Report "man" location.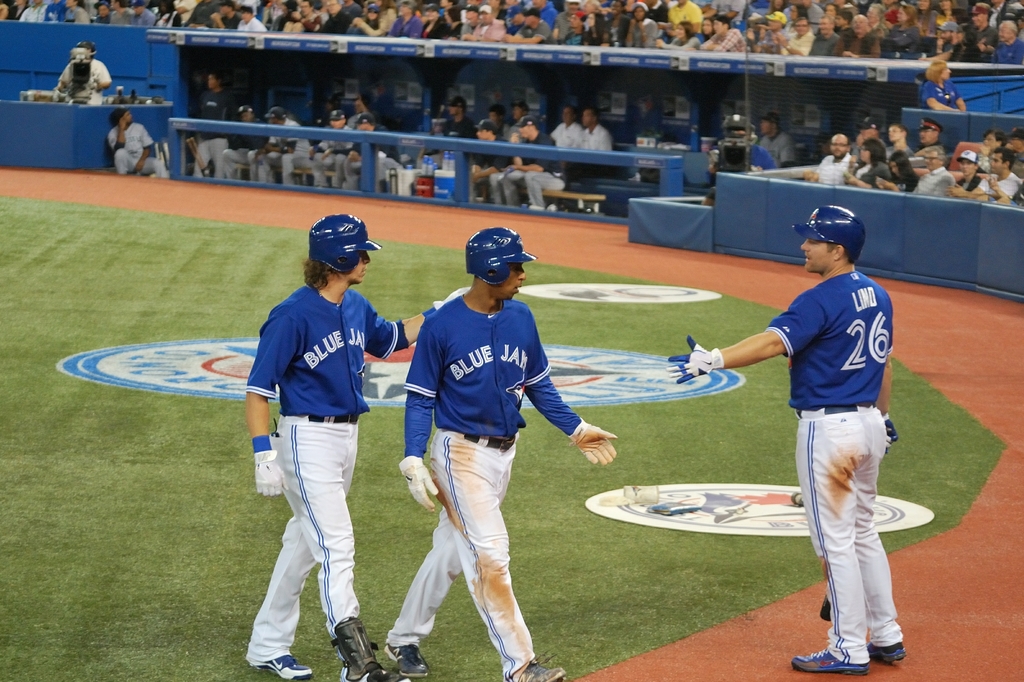
Report: bbox=[210, 0, 243, 31].
